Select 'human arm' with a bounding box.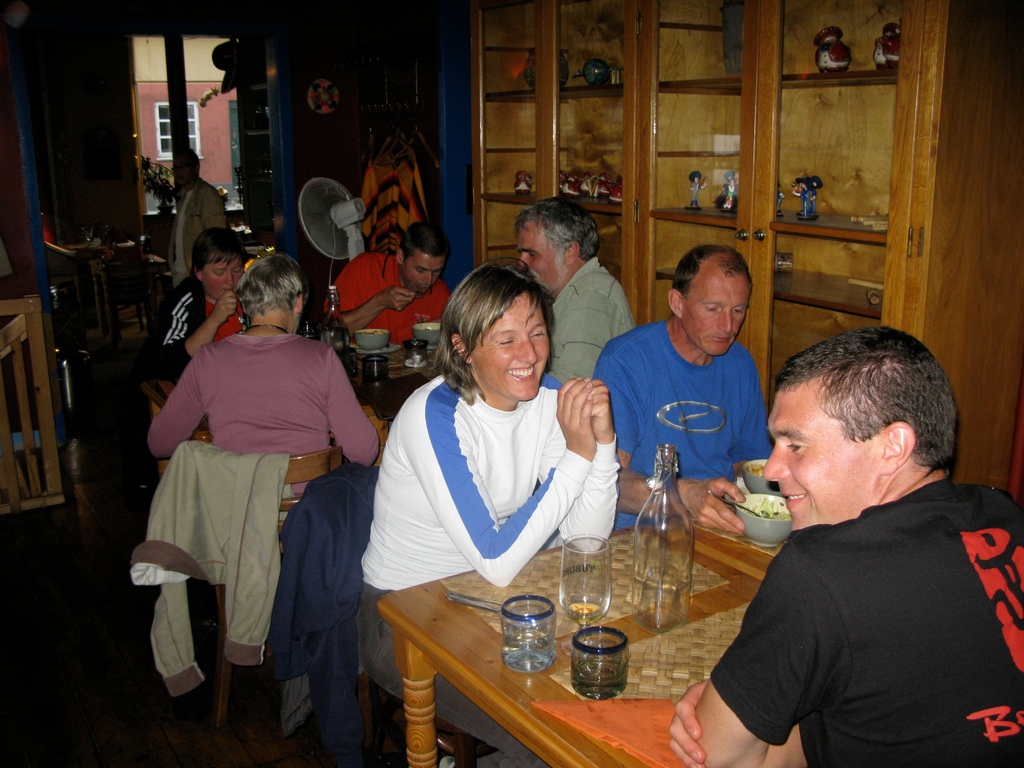
321 256 409 337.
